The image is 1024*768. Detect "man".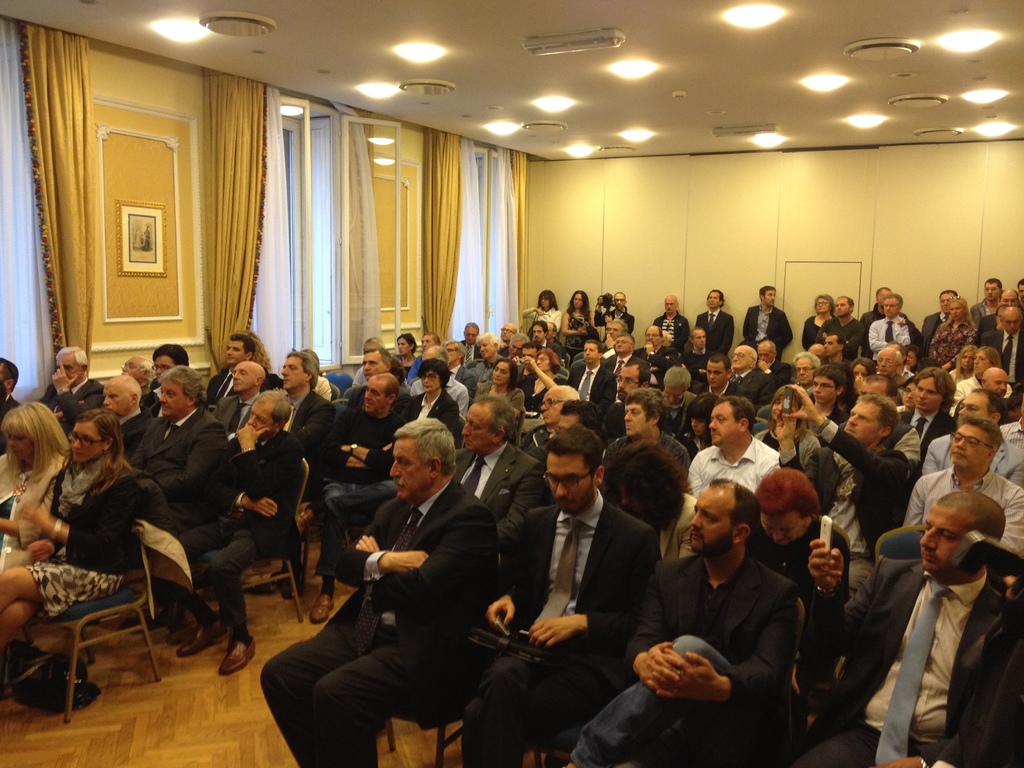
Detection: (863,296,911,371).
